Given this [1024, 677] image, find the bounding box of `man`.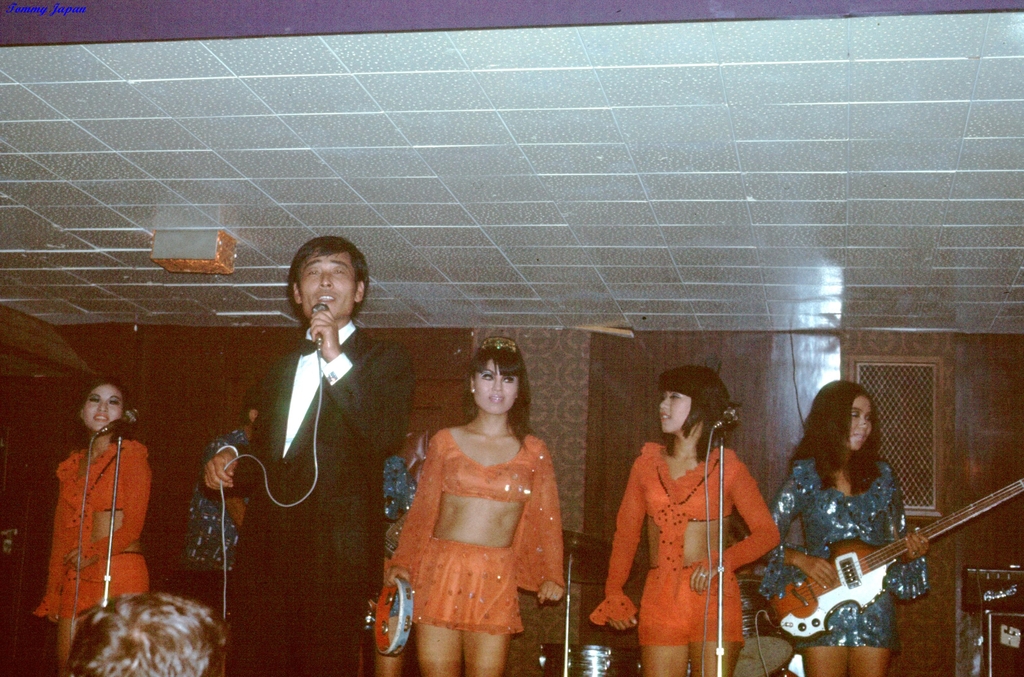
{"x1": 223, "y1": 243, "x2": 407, "y2": 655}.
